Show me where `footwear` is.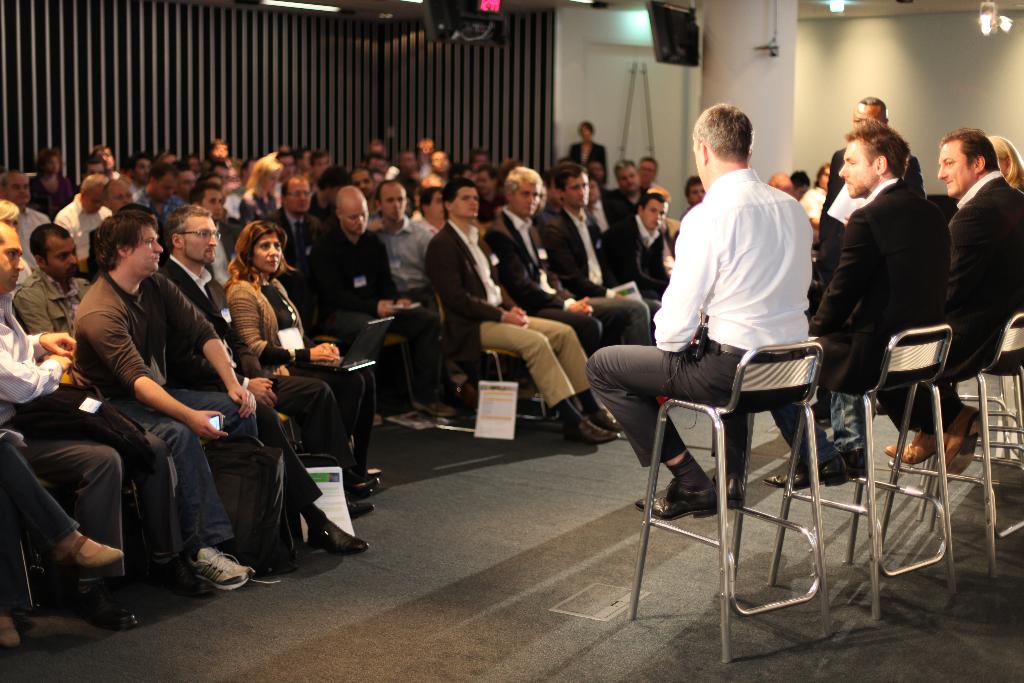
`footwear` is at BBox(346, 496, 375, 516).
